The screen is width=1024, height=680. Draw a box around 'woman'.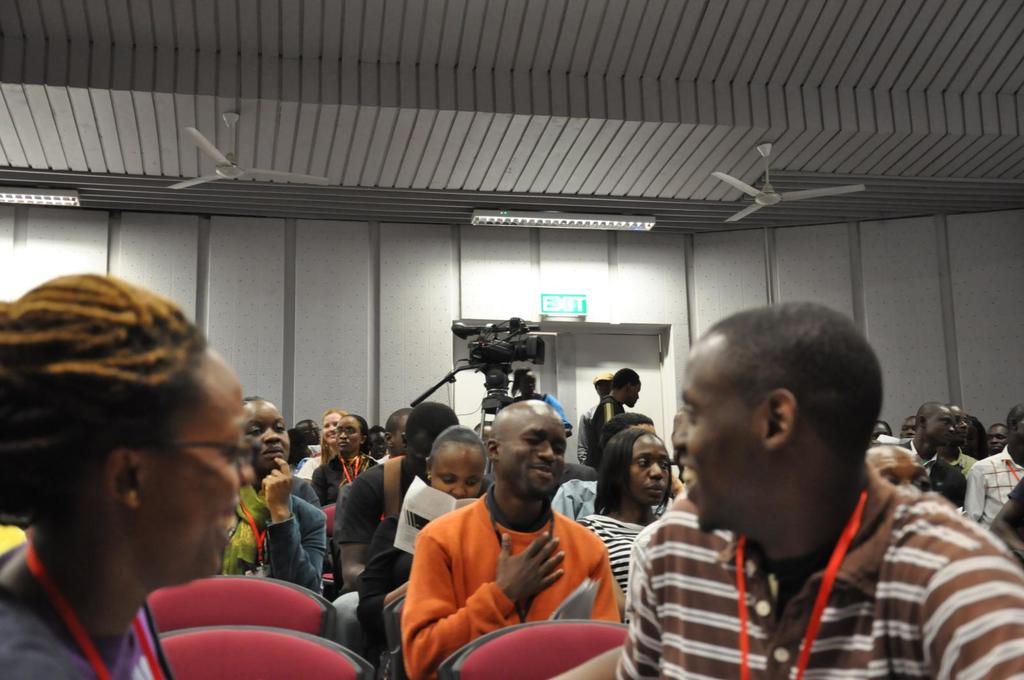
{"left": 296, "top": 406, "right": 349, "bottom": 477}.
